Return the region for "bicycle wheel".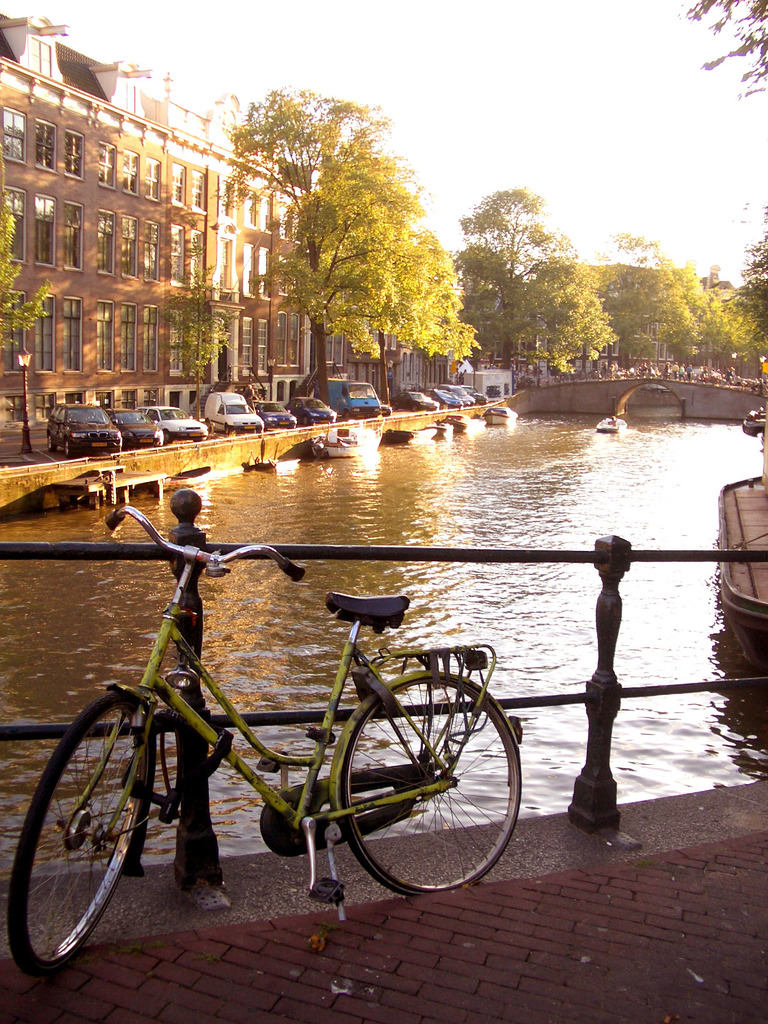
(left=12, top=692, right=164, bottom=983).
